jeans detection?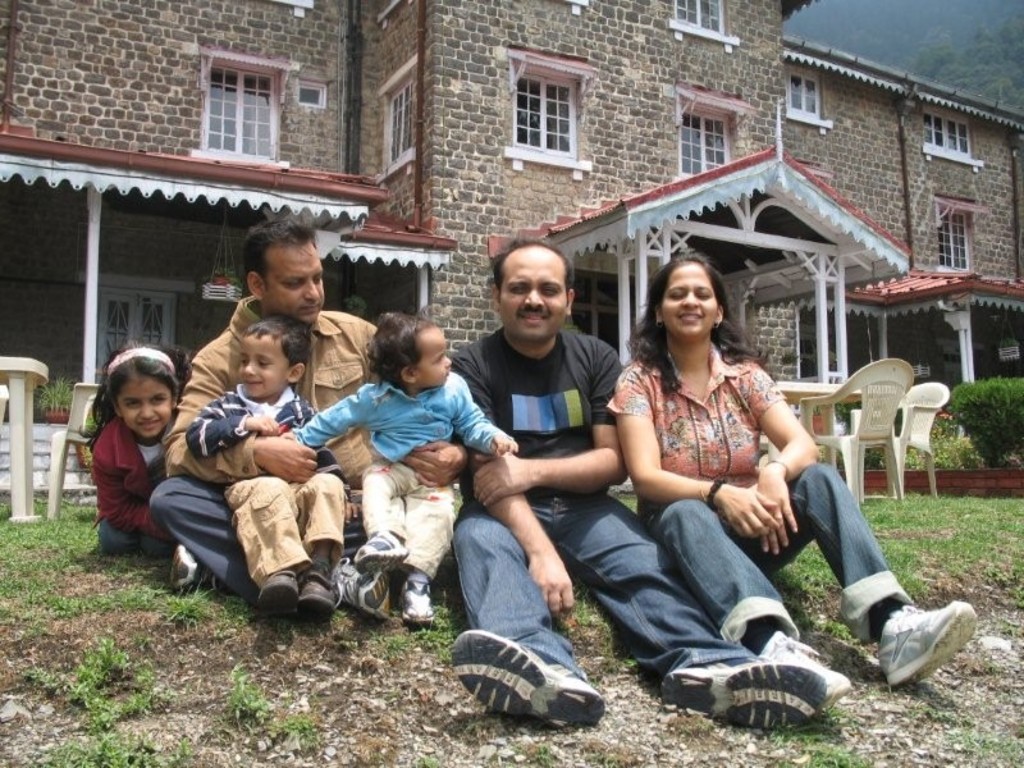
<box>451,486,756,684</box>
